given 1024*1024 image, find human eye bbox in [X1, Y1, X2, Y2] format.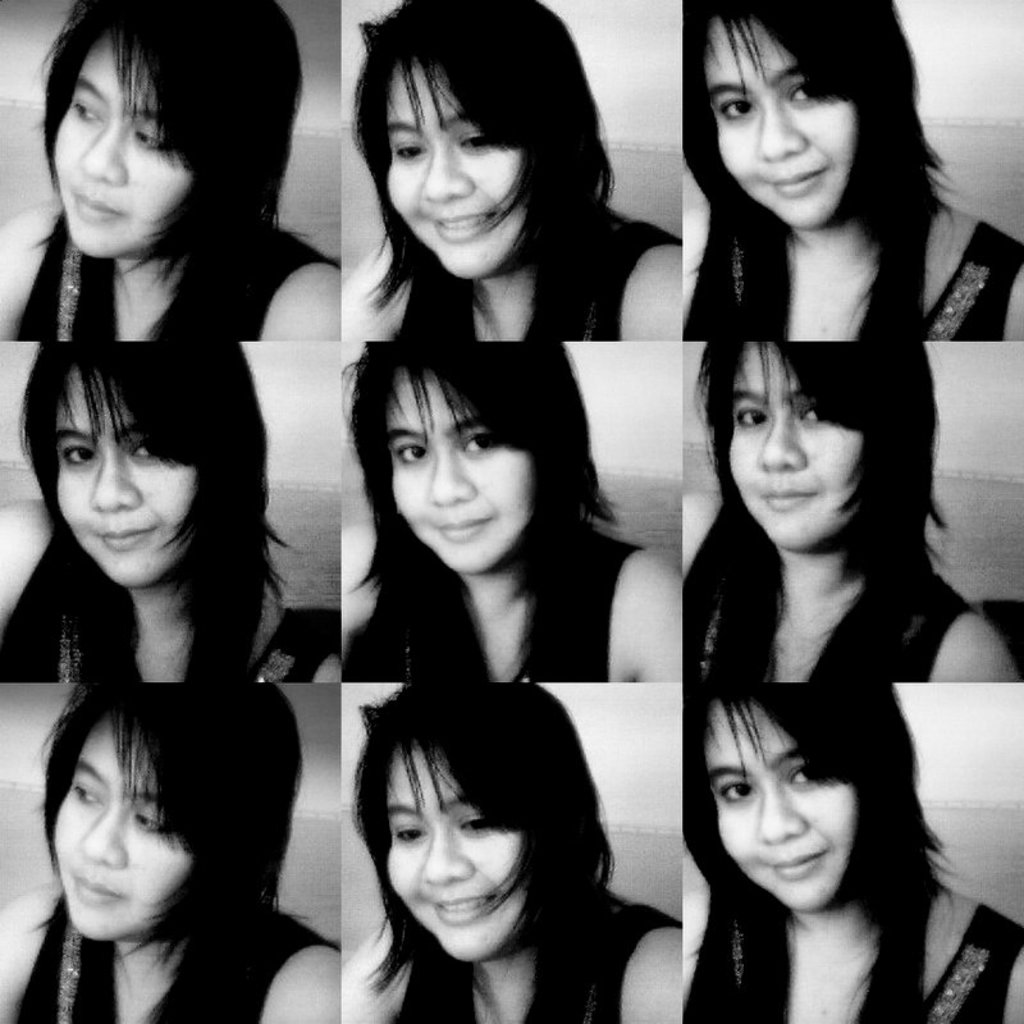
[730, 406, 769, 430].
